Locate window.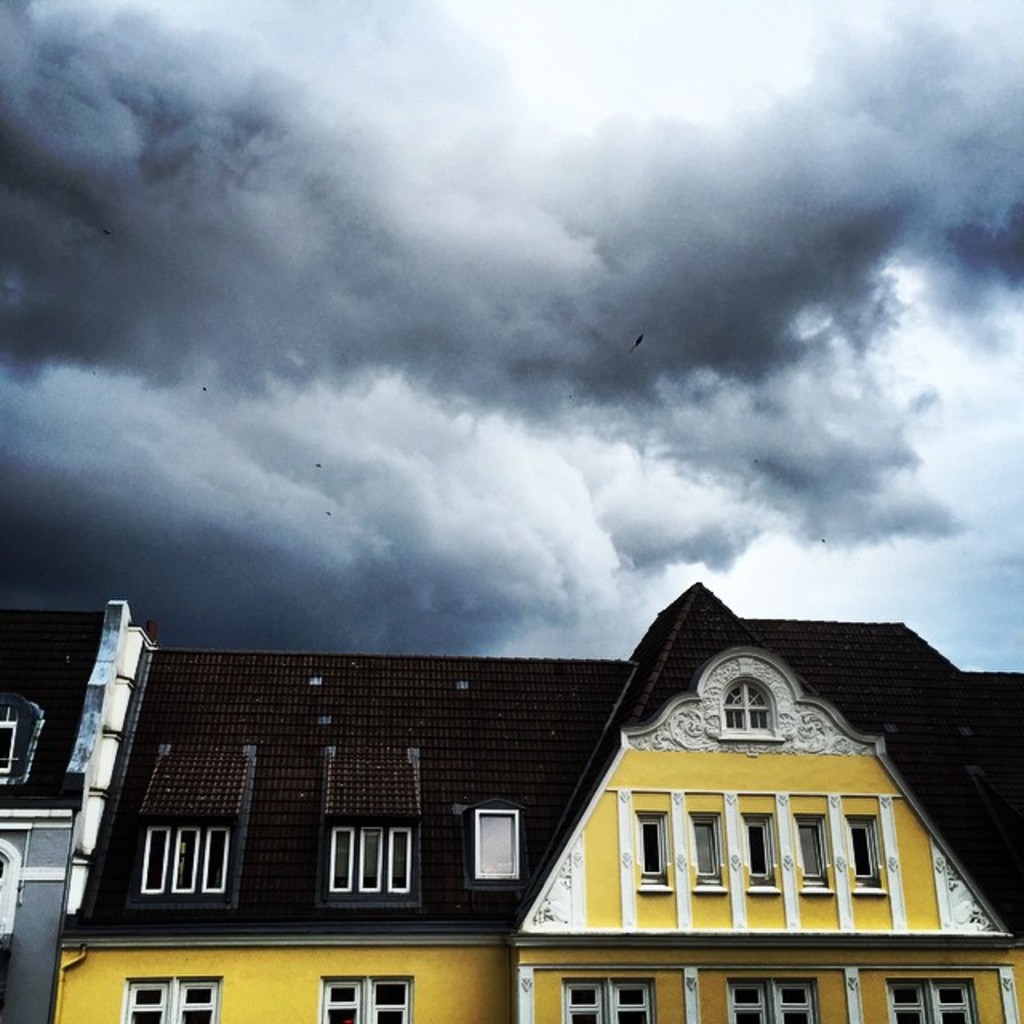
Bounding box: left=466, top=813, right=515, bottom=874.
